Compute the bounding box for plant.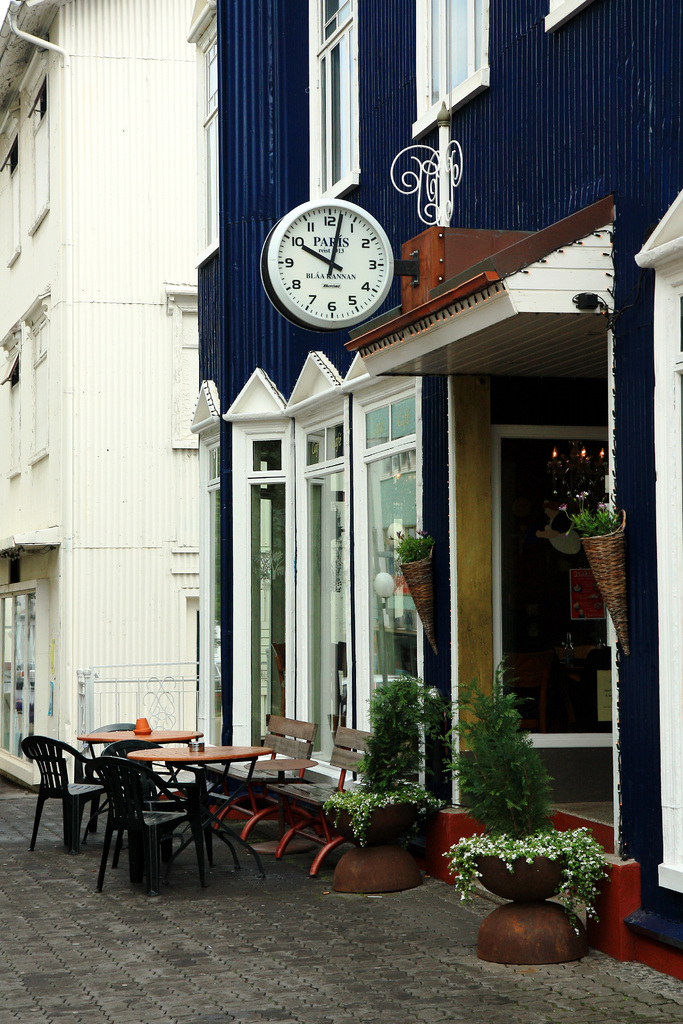
{"x1": 459, "y1": 653, "x2": 580, "y2": 902}.
